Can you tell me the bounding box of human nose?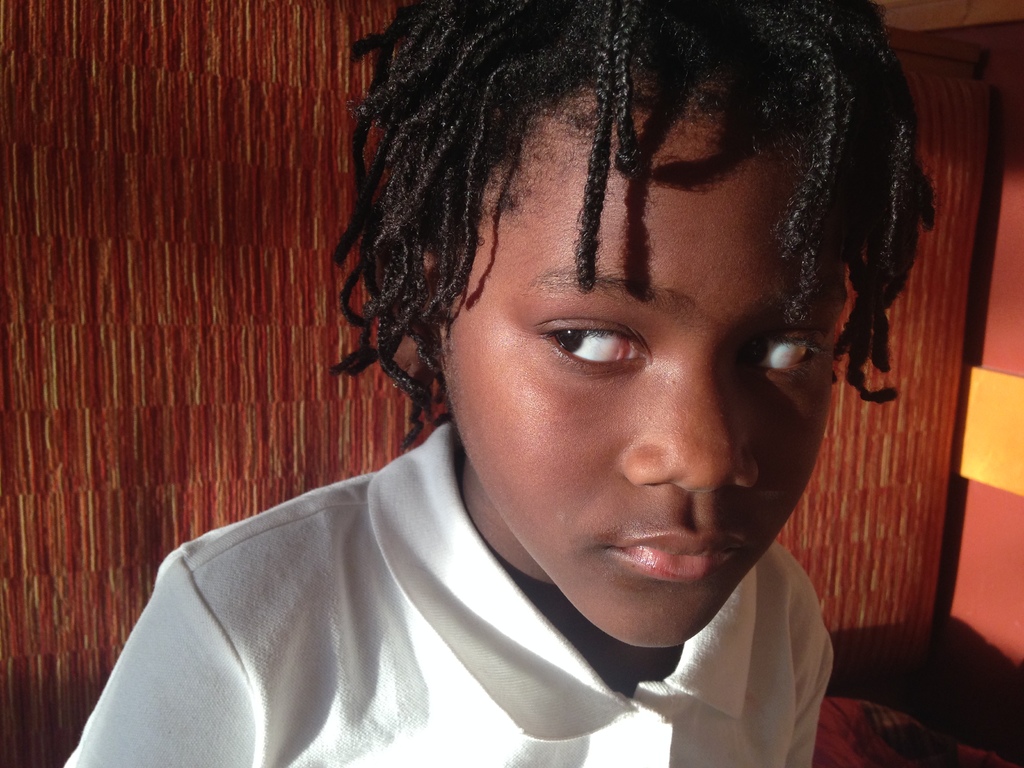
detection(621, 352, 758, 492).
